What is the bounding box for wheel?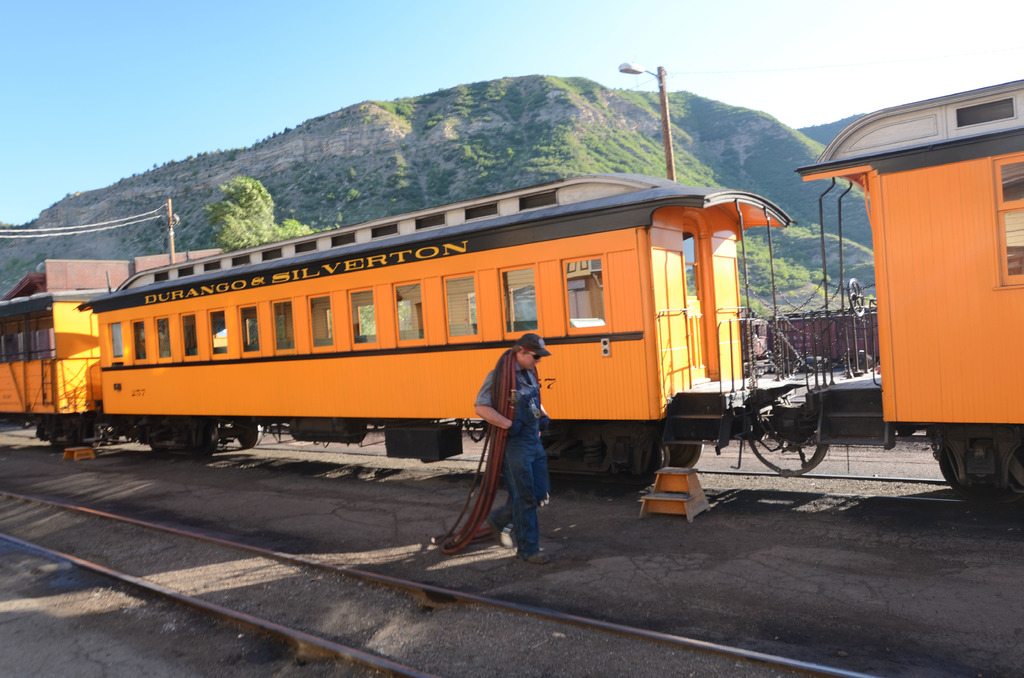
select_region(196, 420, 218, 454).
